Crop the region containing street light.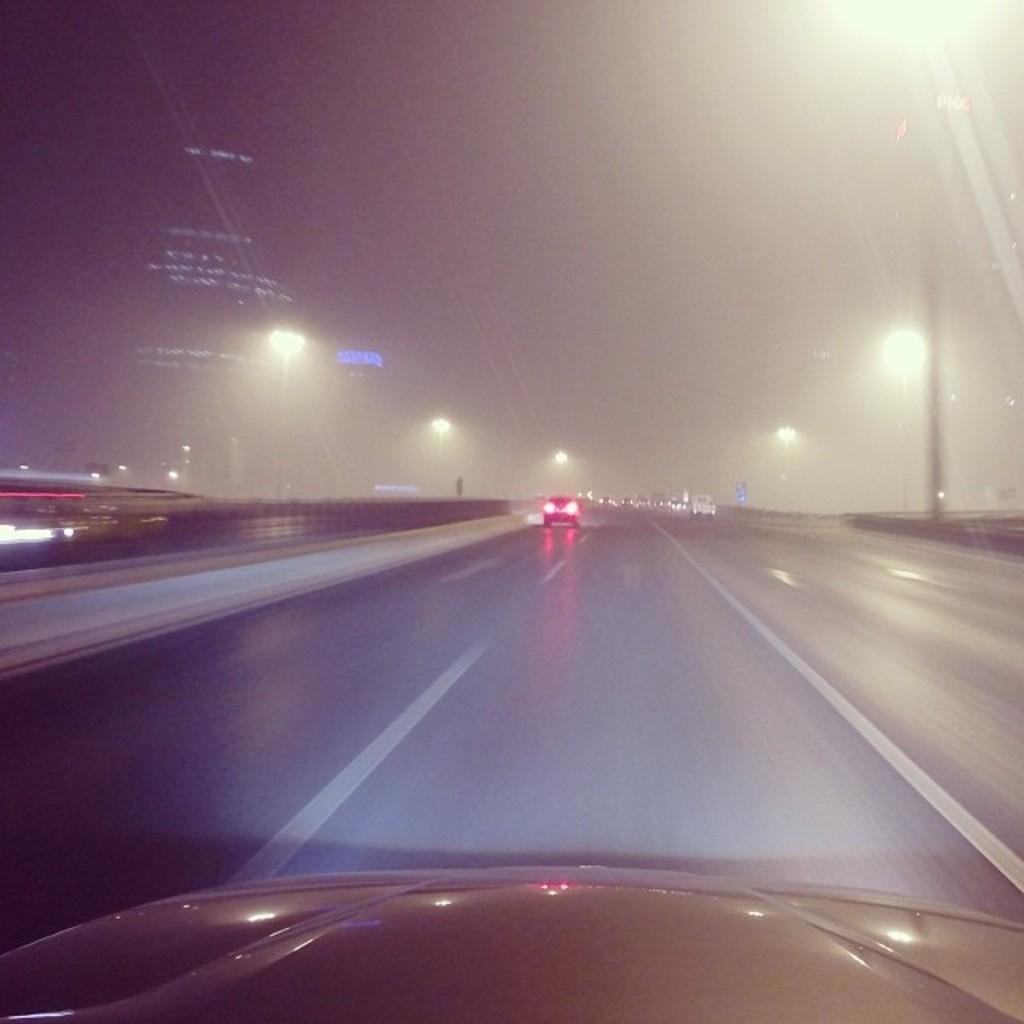
Crop region: select_region(877, 317, 938, 373).
